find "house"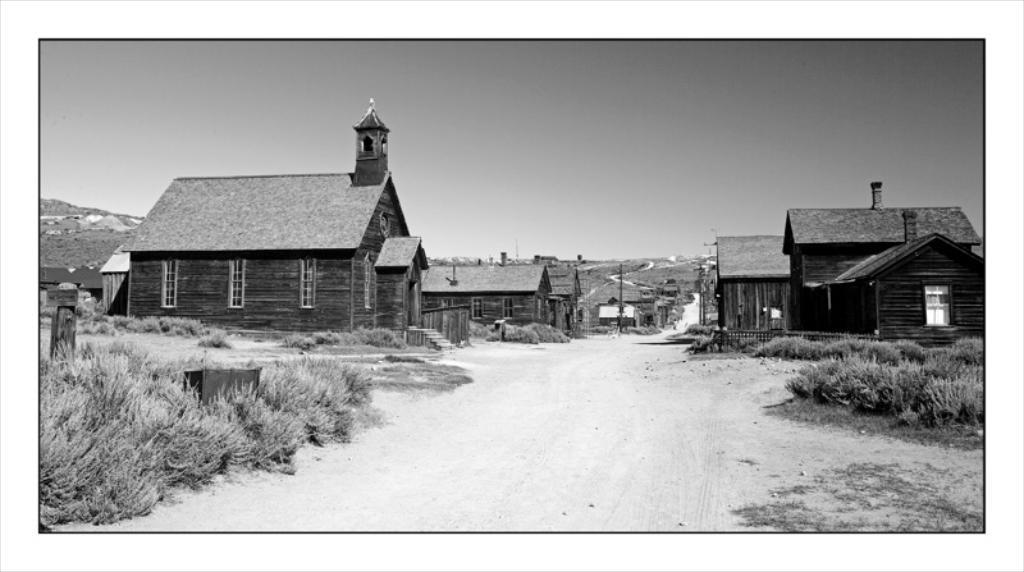
<bbox>550, 269, 584, 326</bbox>
